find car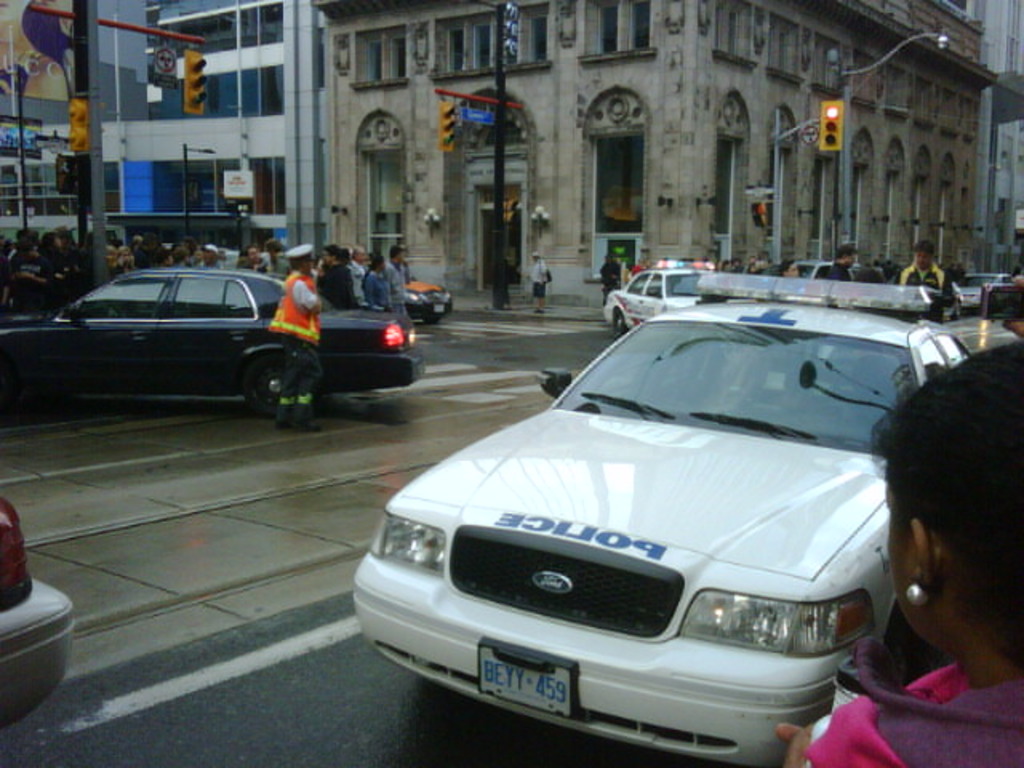
x1=0 y1=499 x2=70 y2=723
